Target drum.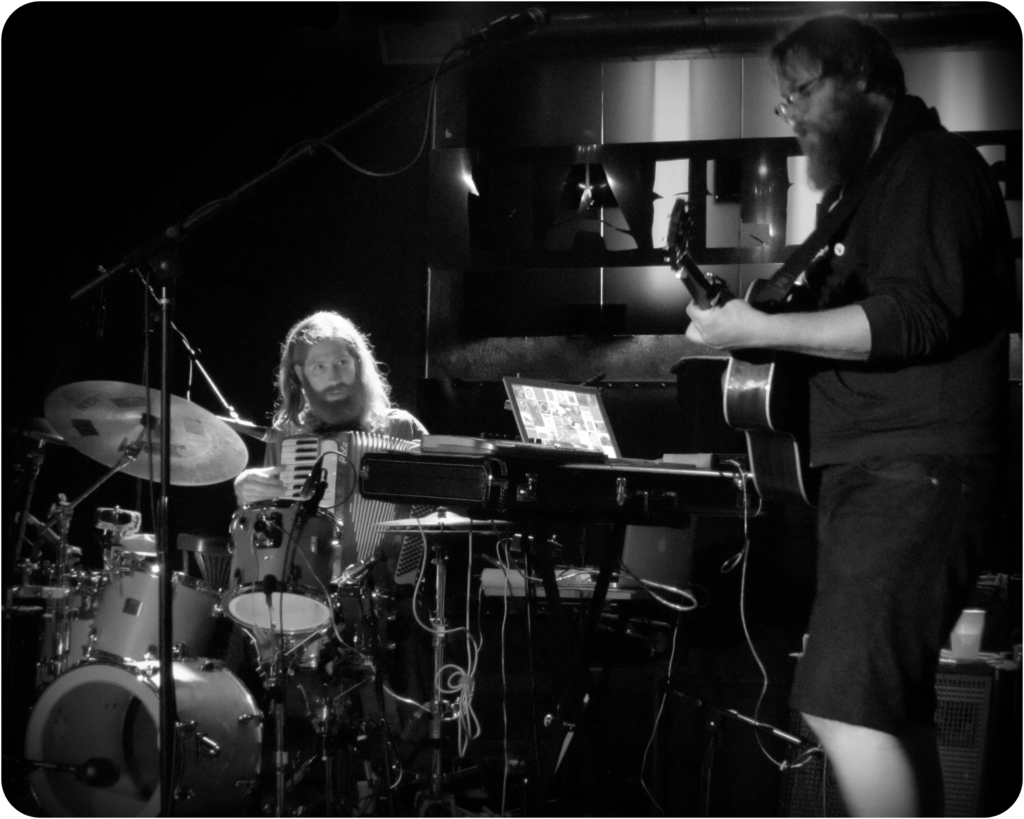
Target region: [x1=213, y1=499, x2=346, y2=634].
